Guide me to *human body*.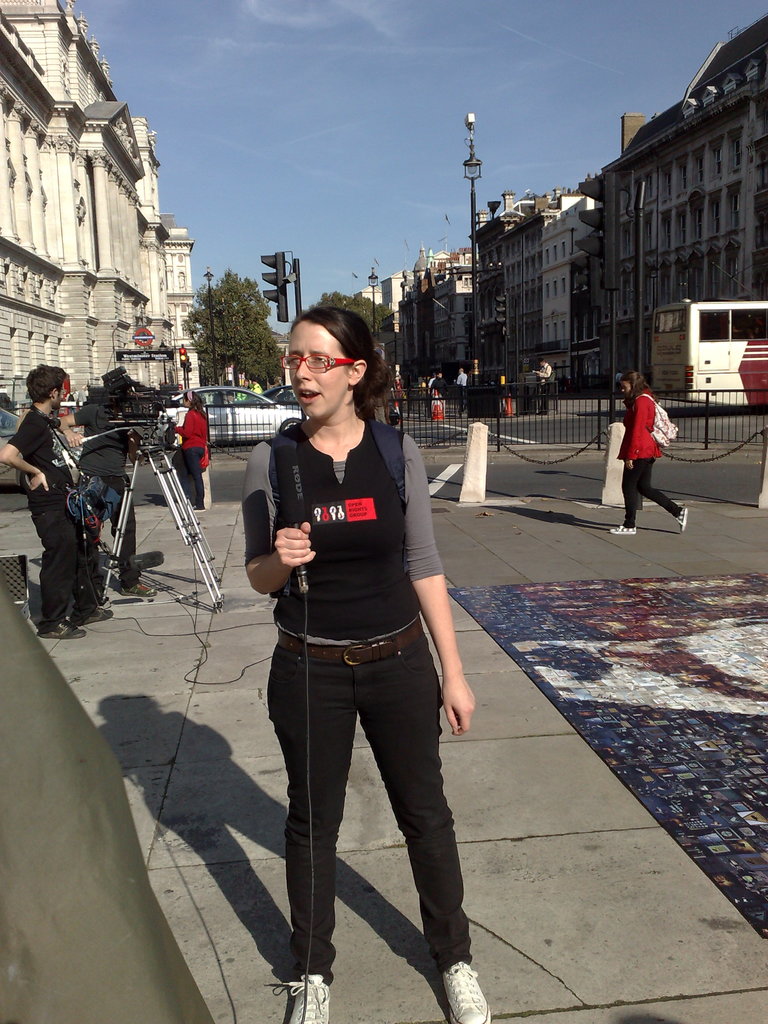
Guidance: select_region(245, 307, 493, 1023).
